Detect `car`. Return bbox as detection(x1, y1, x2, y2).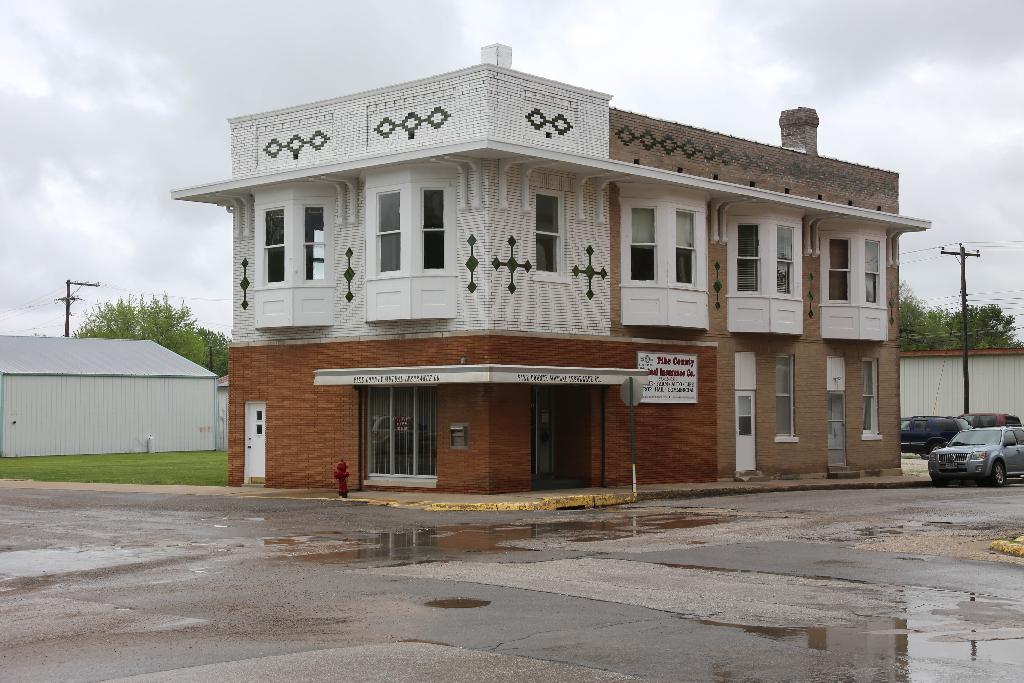
detection(898, 412, 964, 456).
